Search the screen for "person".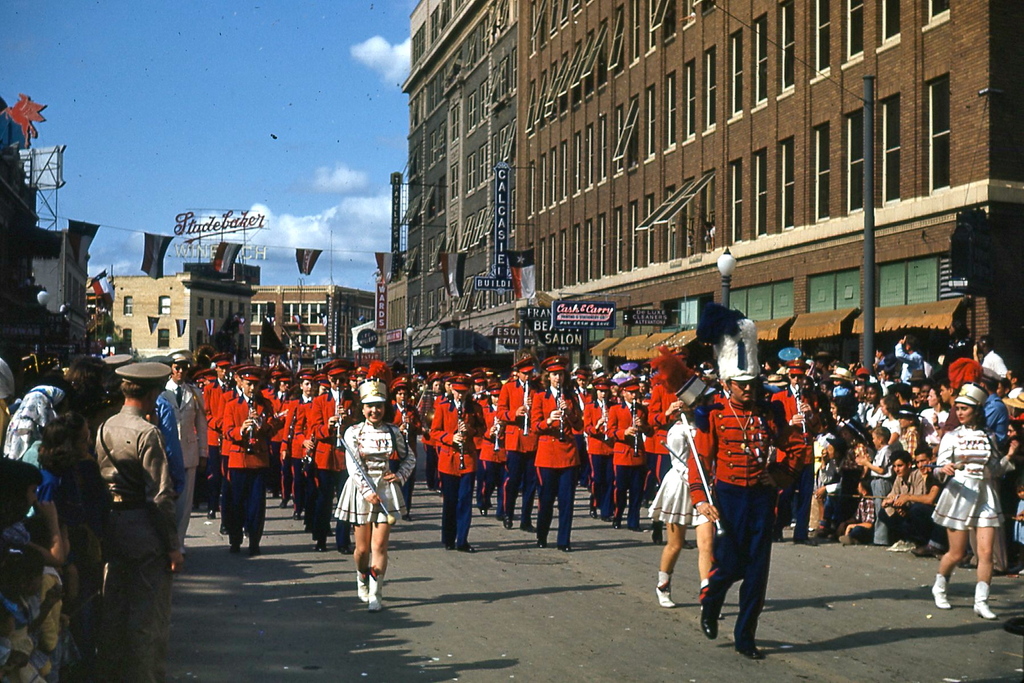
Found at [504, 355, 539, 532].
